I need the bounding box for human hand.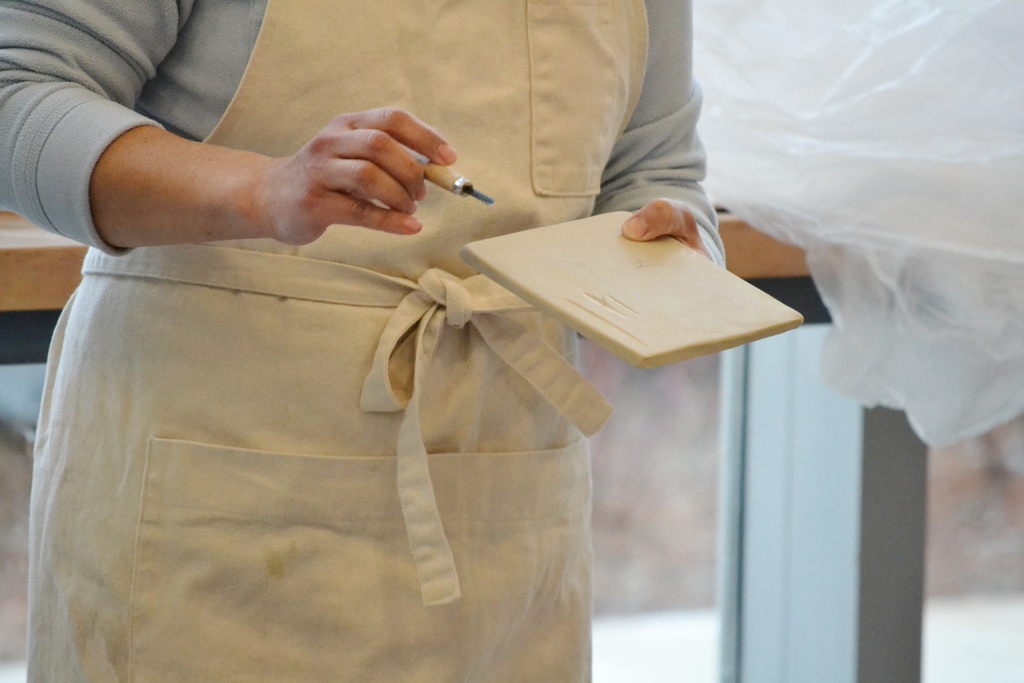
Here it is: 95/107/490/265.
